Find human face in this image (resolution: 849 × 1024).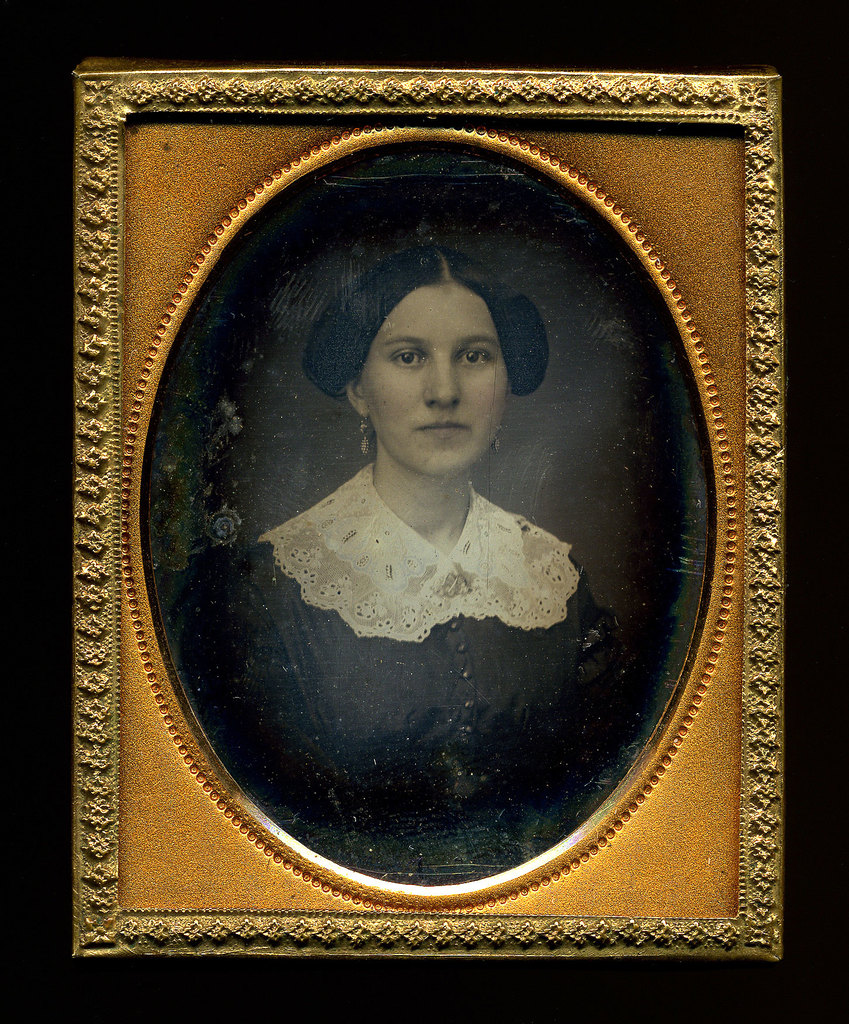
[x1=349, y1=270, x2=534, y2=477].
